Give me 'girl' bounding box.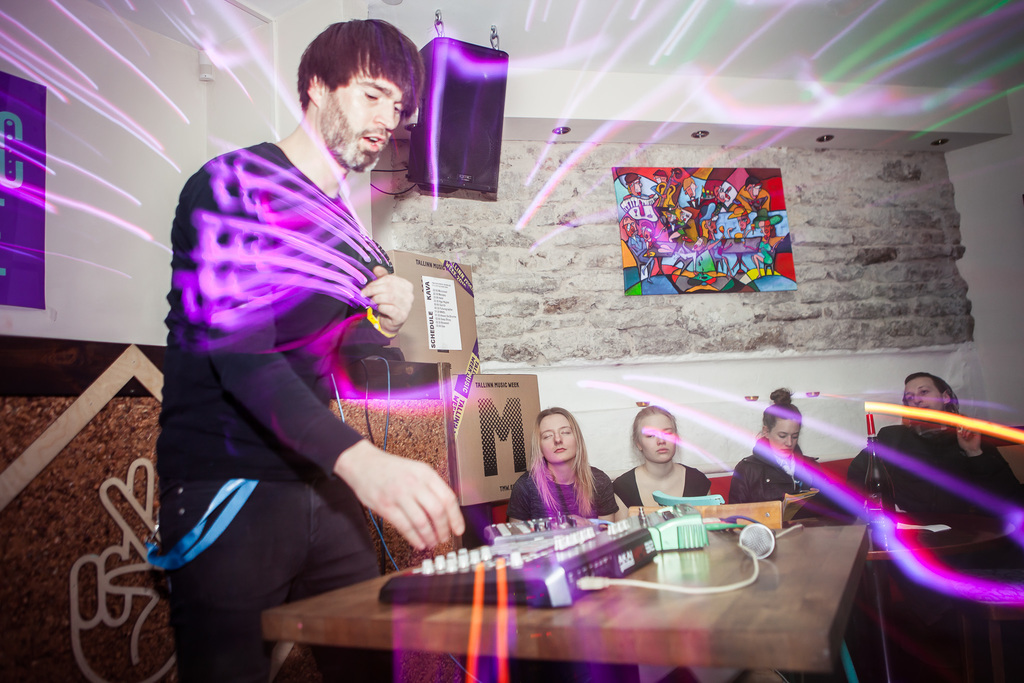
719:388:824:533.
